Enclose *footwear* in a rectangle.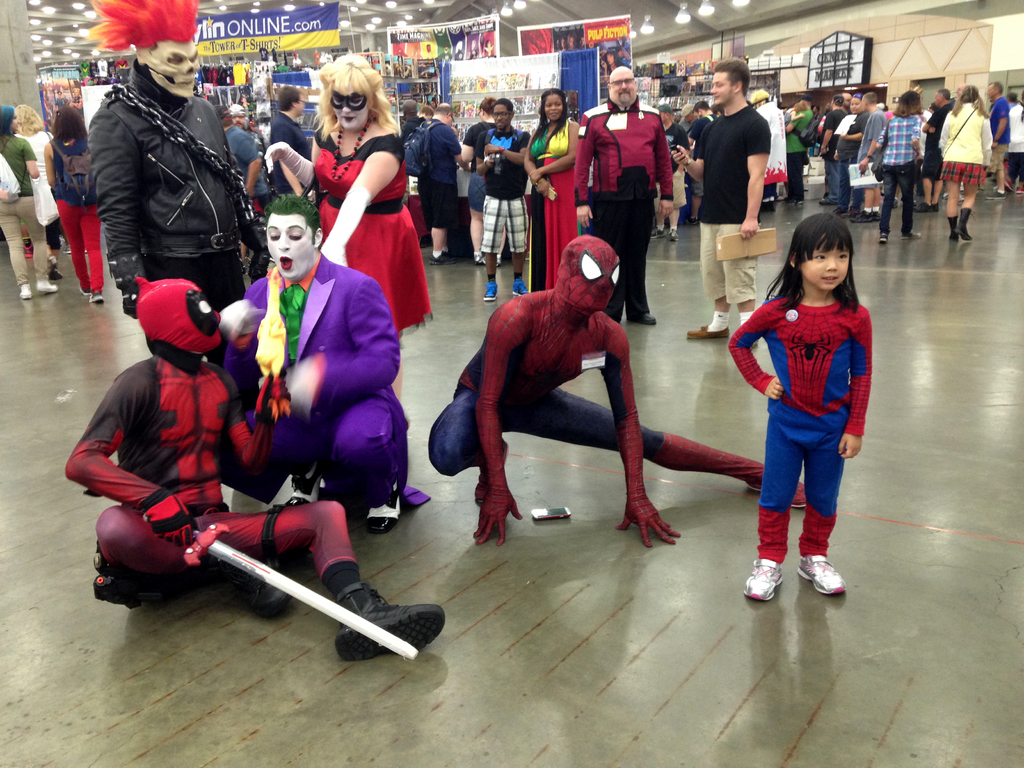
[872,208,882,221].
